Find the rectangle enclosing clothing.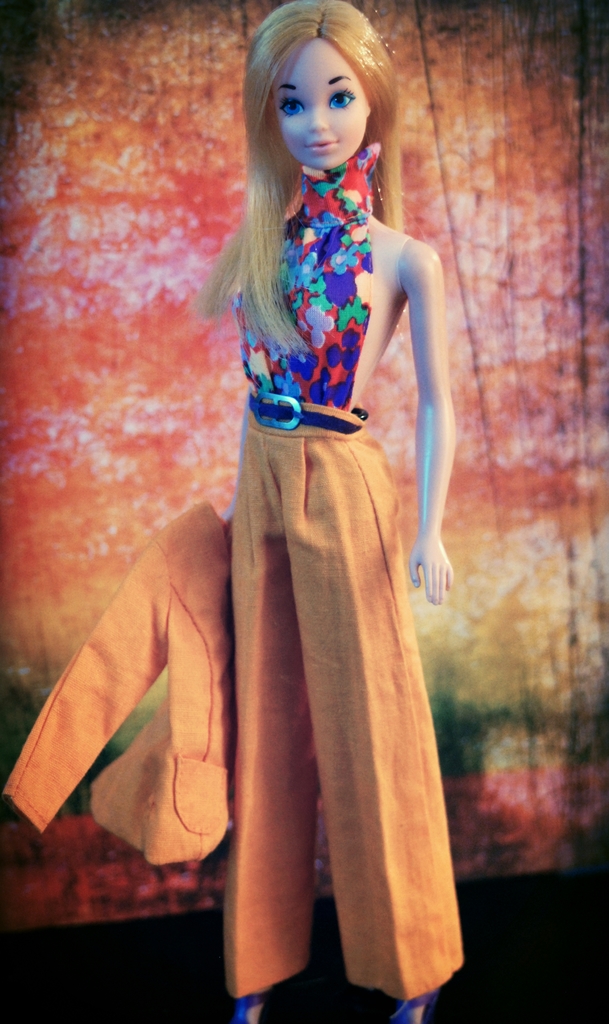
216:136:466:1014.
